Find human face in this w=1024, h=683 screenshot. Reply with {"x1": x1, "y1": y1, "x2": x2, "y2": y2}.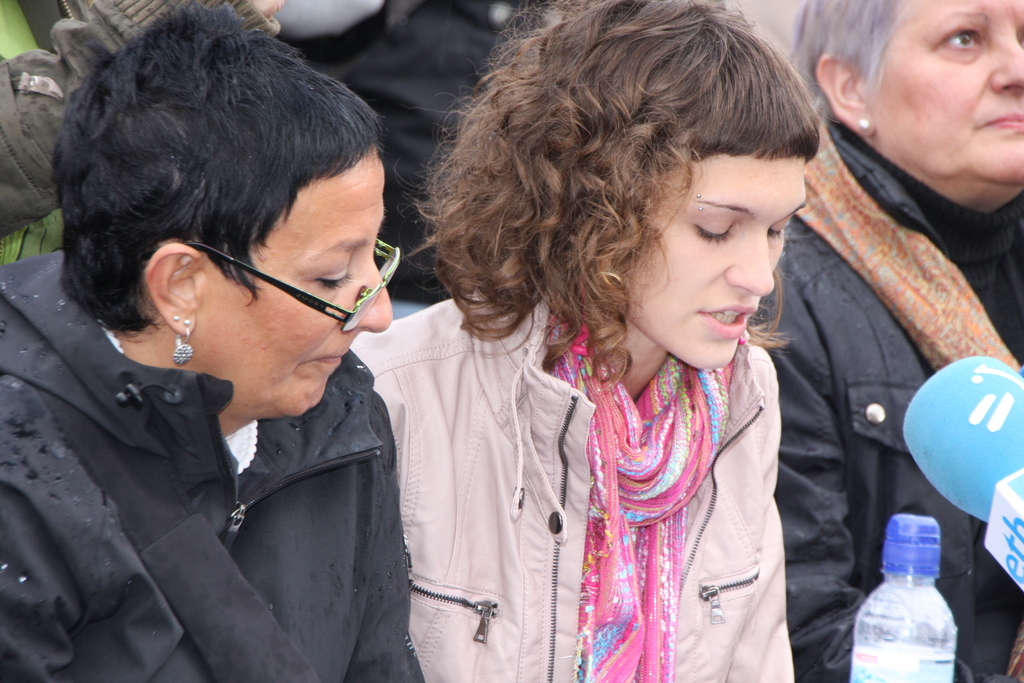
{"x1": 879, "y1": 6, "x2": 1023, "y2": 180}.
